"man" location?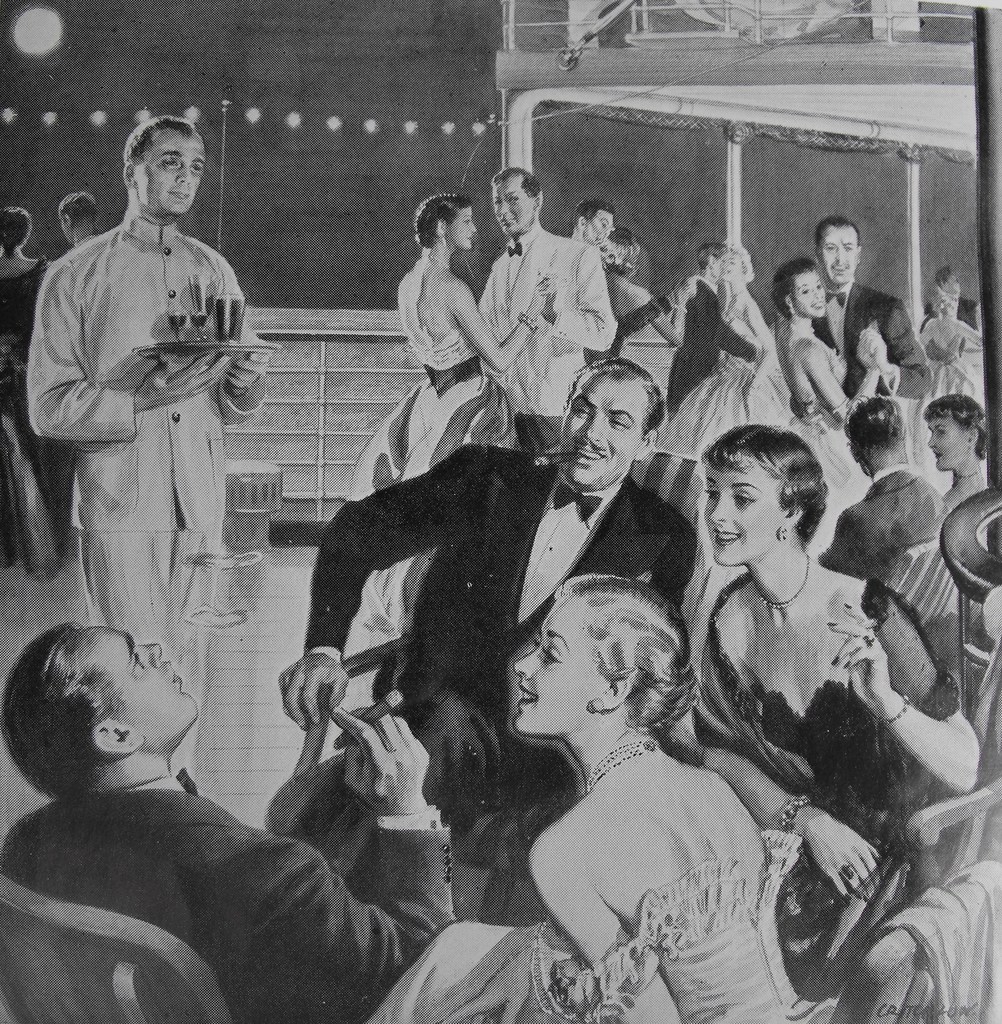
(x1=821, y1=216, x2=935, y2=404)
